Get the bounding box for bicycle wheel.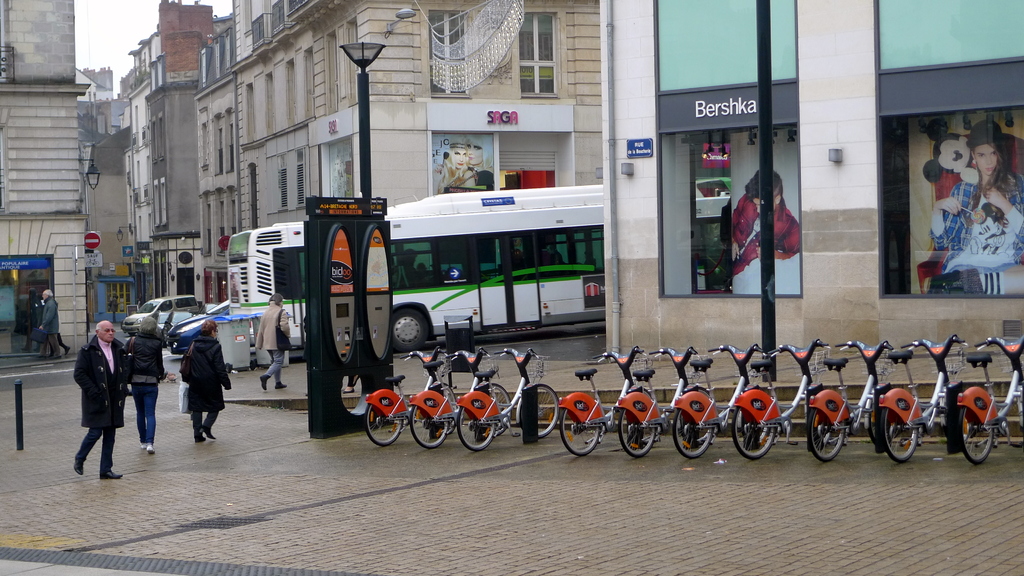
bbox=[429, 382, 458, 435].
